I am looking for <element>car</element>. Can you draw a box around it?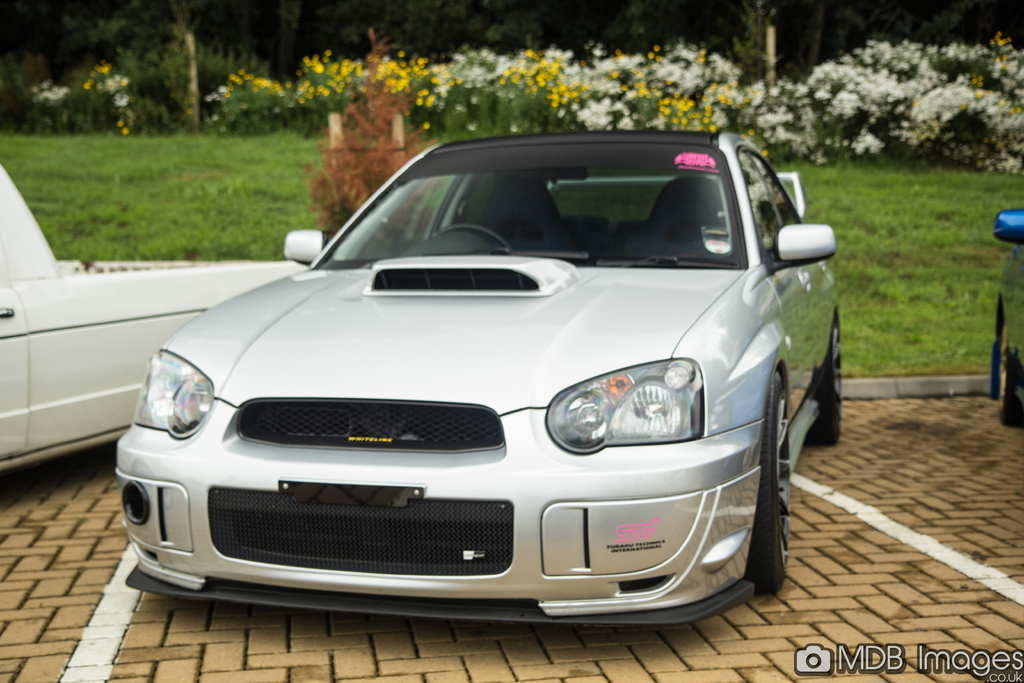
Sure, the bounding box is 110, 126, 836, 630.
